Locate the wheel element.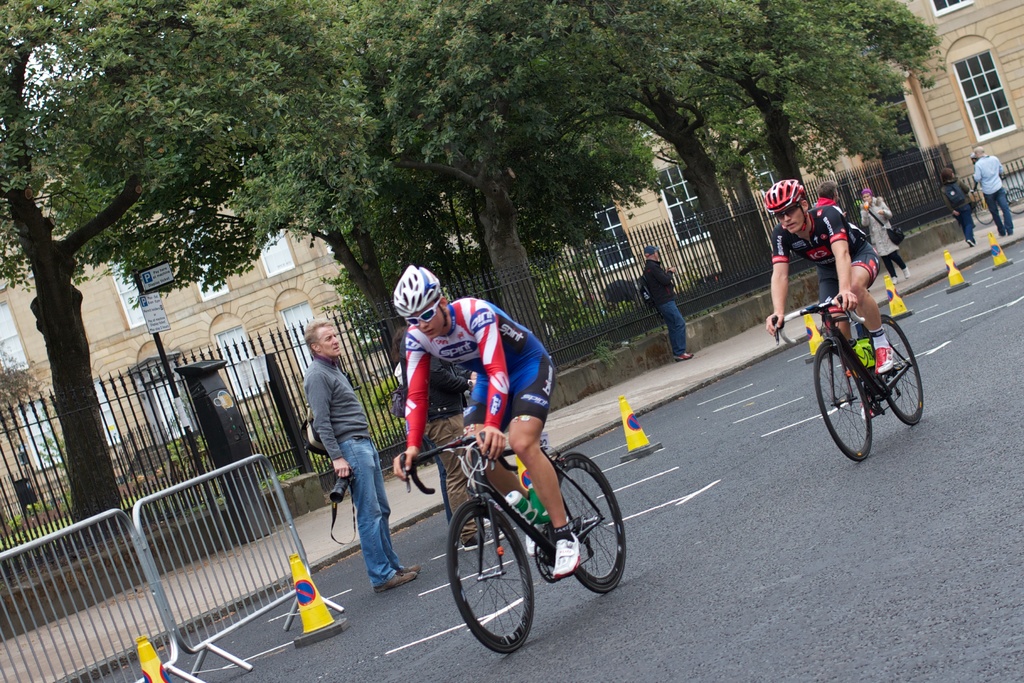
Element bbox: (left=453, top=512, right=535, bottom=650).
